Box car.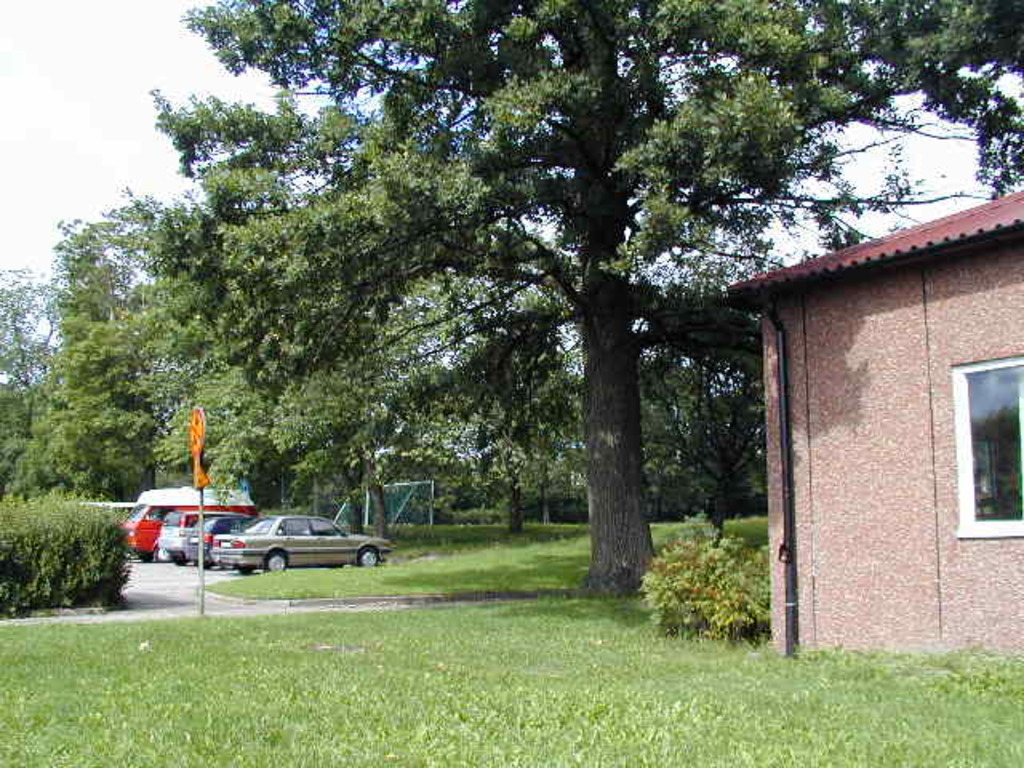
<region>154, 507, 237, 565</region>.
